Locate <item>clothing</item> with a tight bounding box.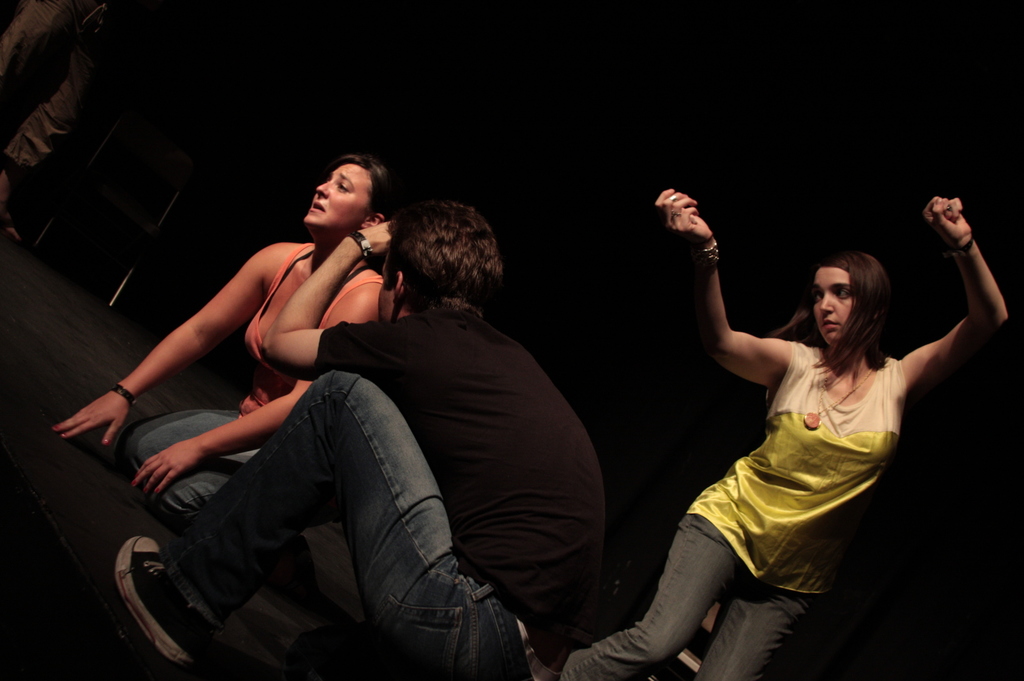
Rect(6, 0, 159, 230).
